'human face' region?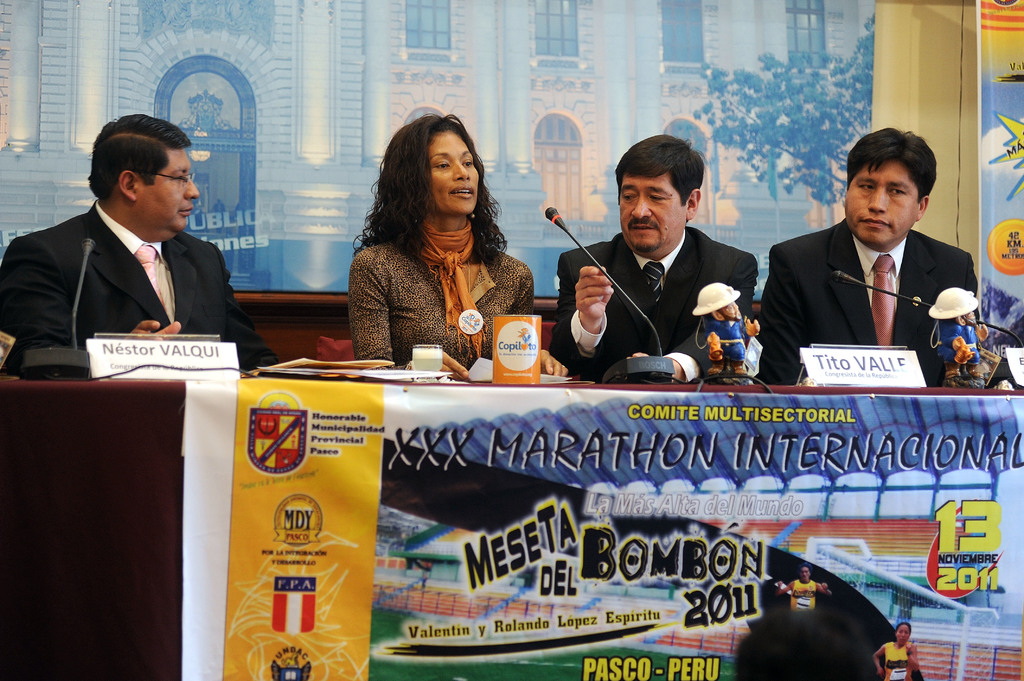
(154, 146, 203, 232)
